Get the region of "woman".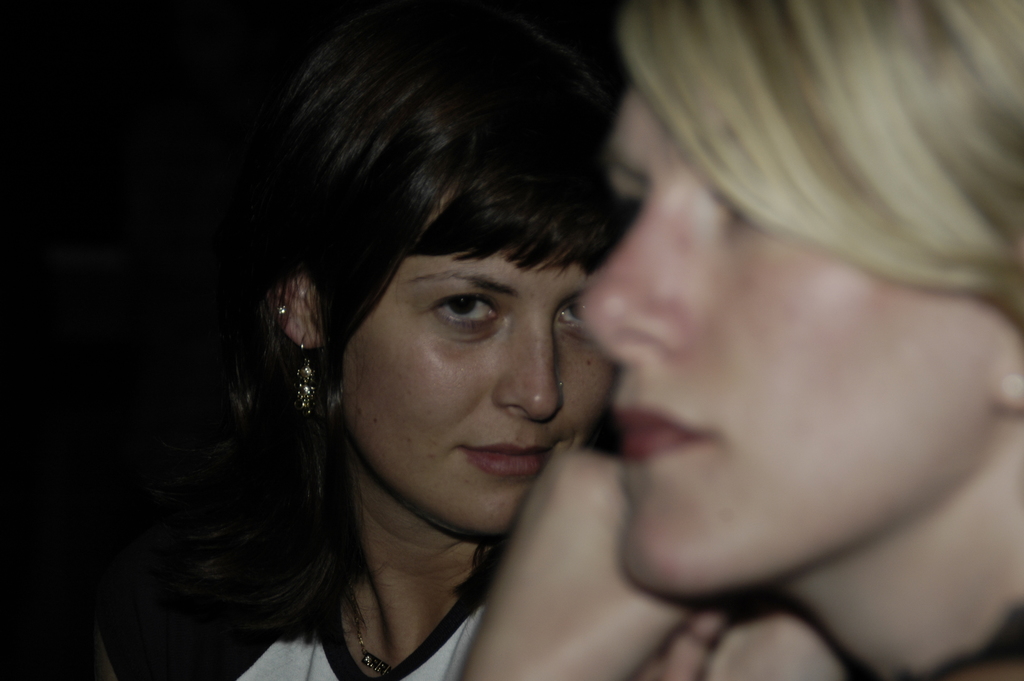
(458, 0, 1023, 680).
